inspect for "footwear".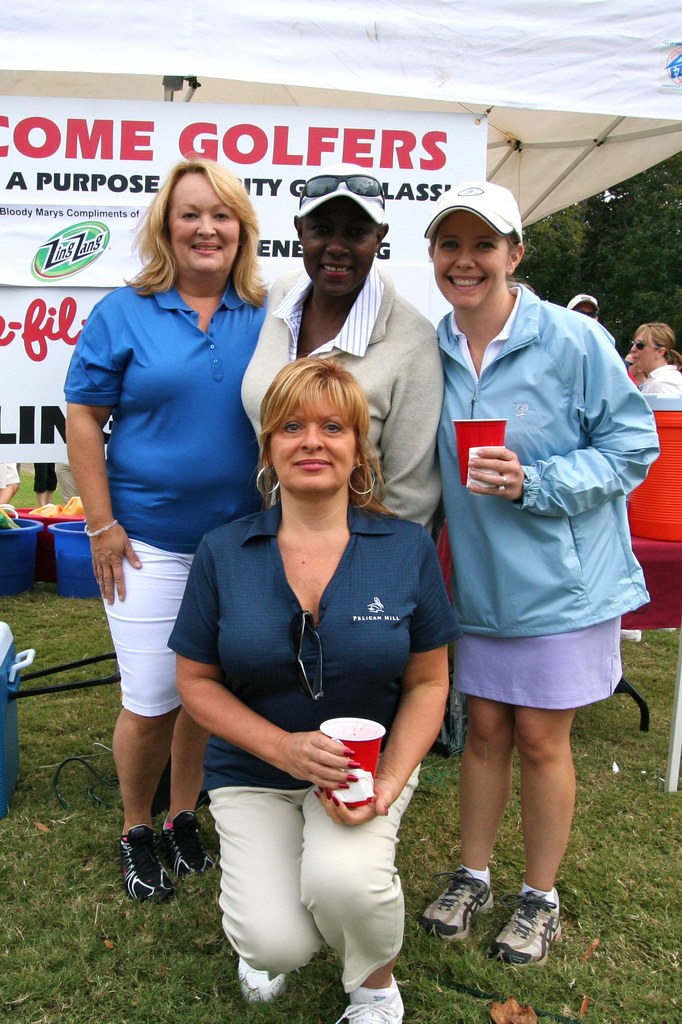
Inspection: left=159, top=811, right=216, bottom=879.
